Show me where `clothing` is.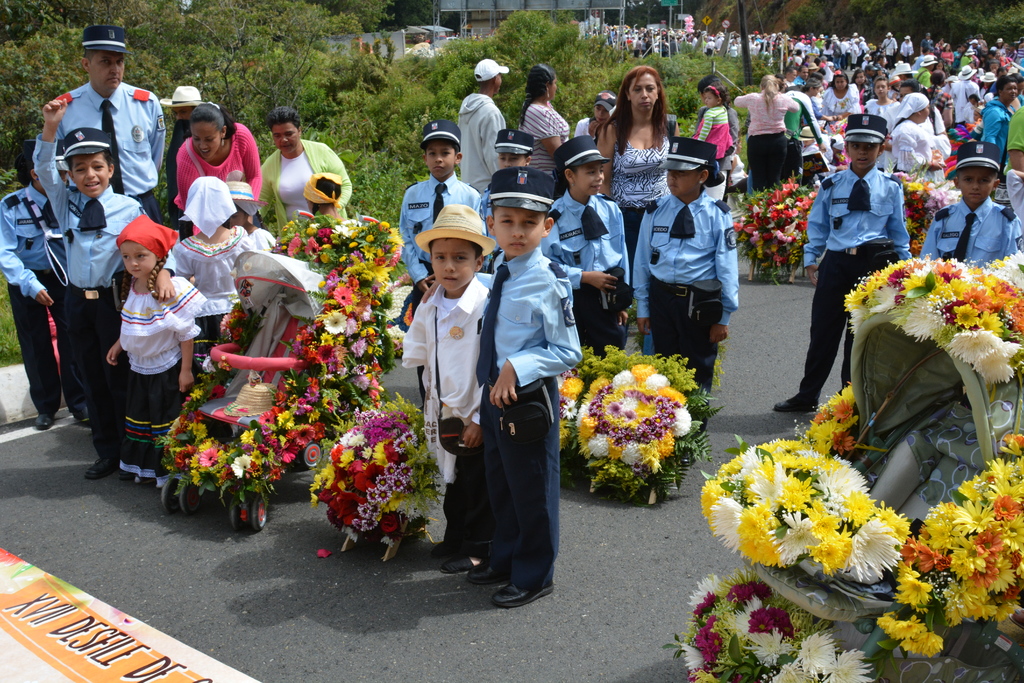
`clothing` is at bbox=[783, 90, 822, 181].
